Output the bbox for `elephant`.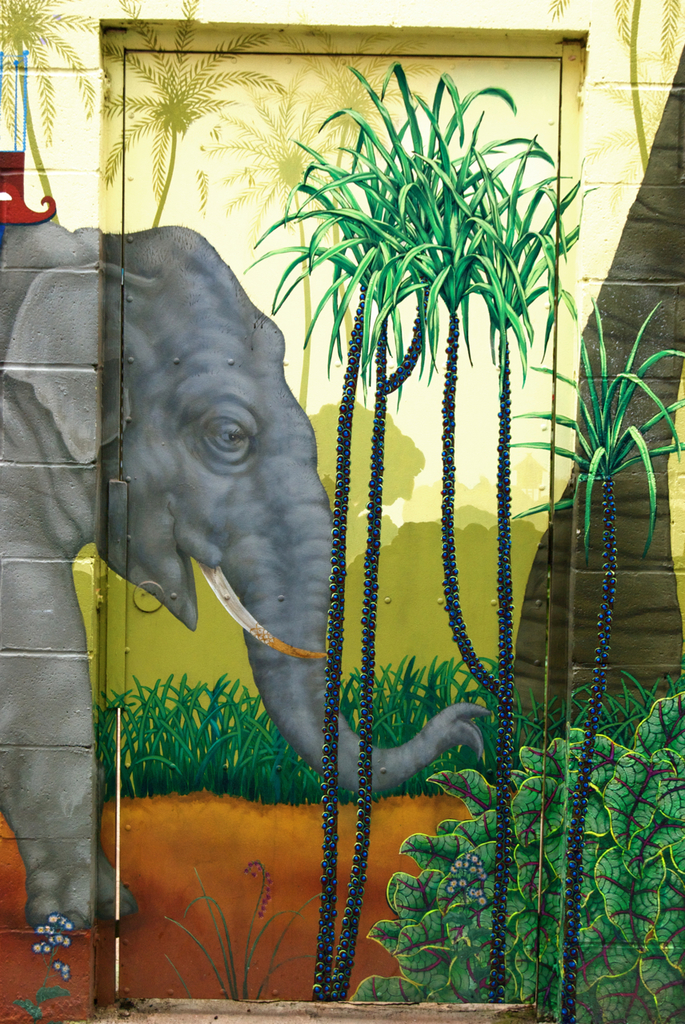
bbox(24, 214, 469, 985).
